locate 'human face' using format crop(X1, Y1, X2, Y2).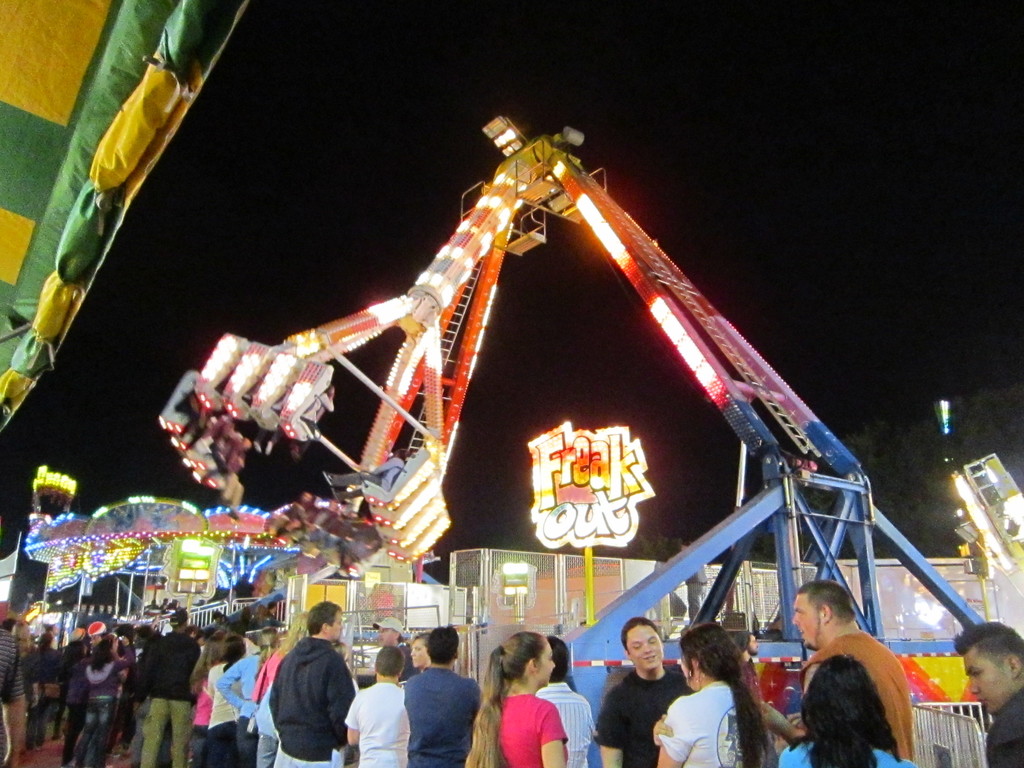
crop(634, 624, 663, 667).
